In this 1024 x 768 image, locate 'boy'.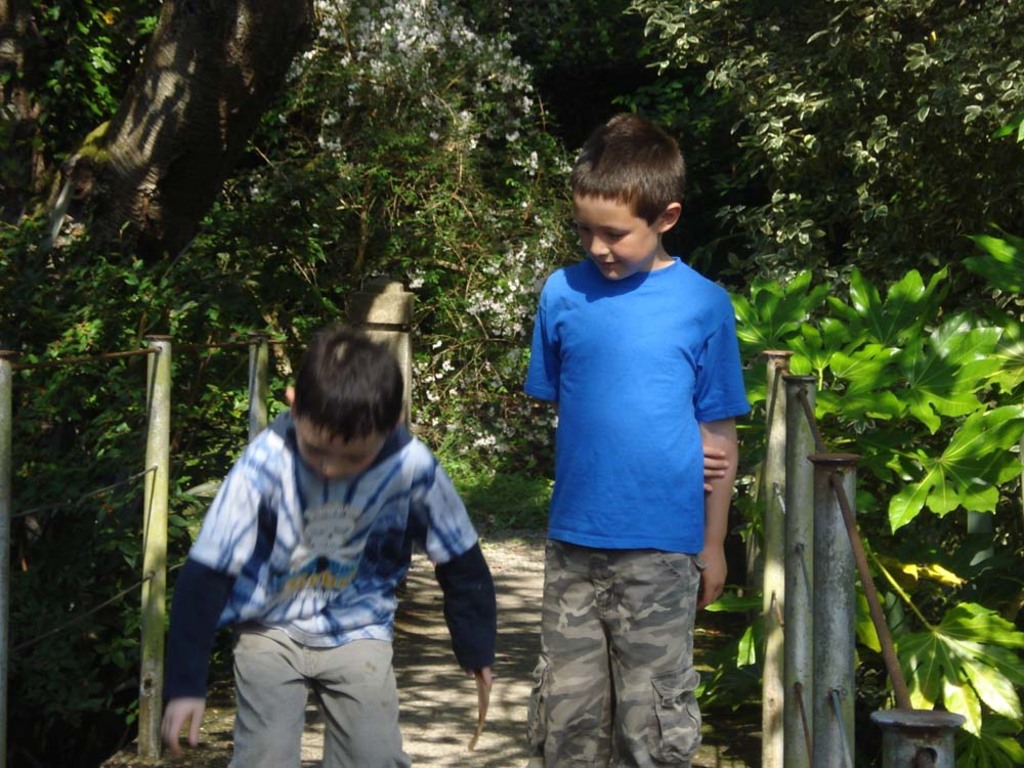
Bounding box: x1=523 y1=92 x2=756 y2=767.
